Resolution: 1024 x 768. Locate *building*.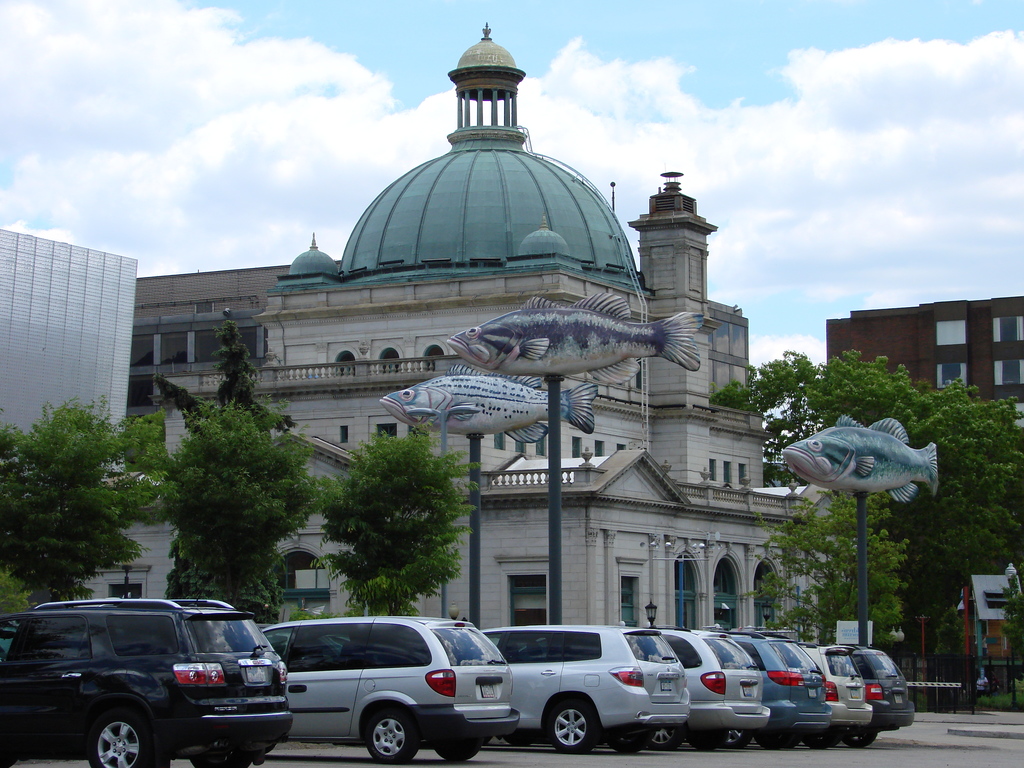
BBox(0, 224, 141, 490).
